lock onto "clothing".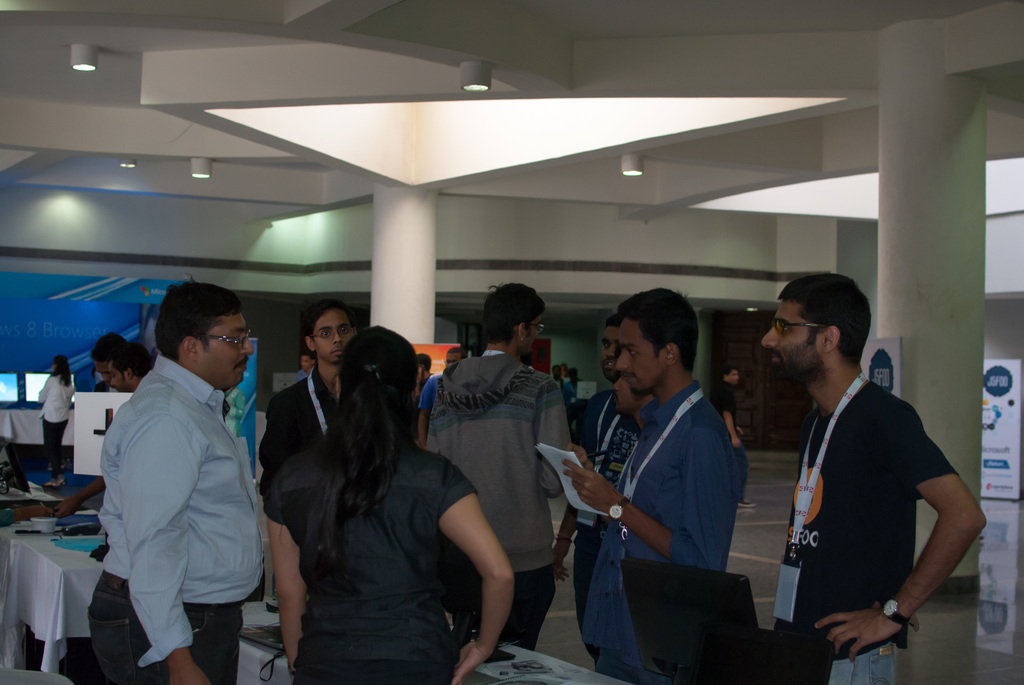
Locked: locate(266, 438, 476, 684).
